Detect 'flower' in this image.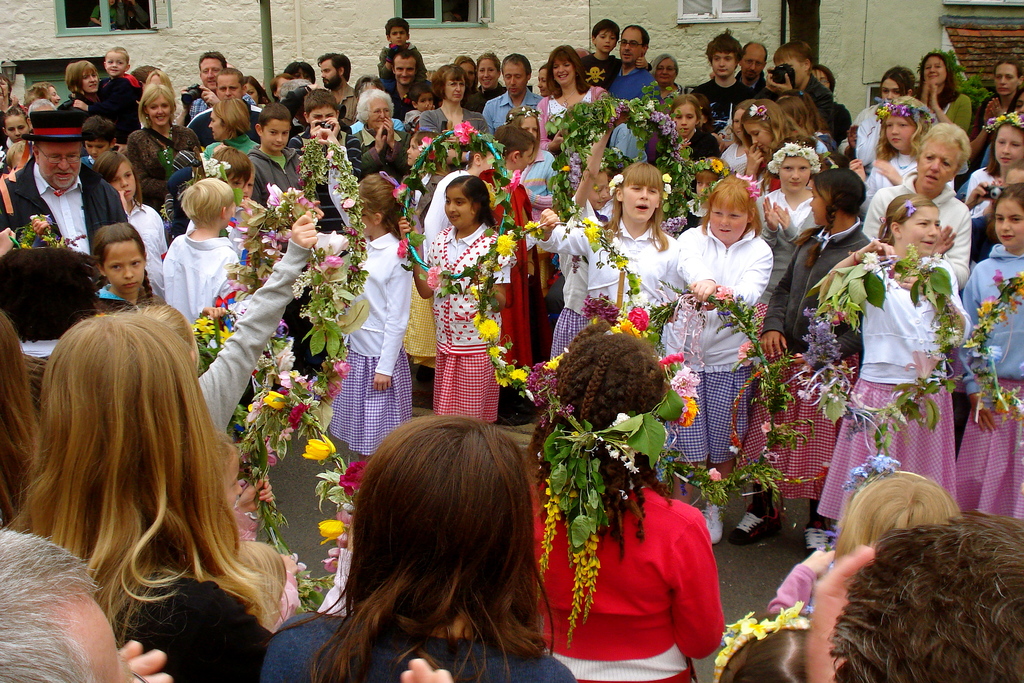
Detection: <bbox>904, 202, 916, 215</bbox>.
